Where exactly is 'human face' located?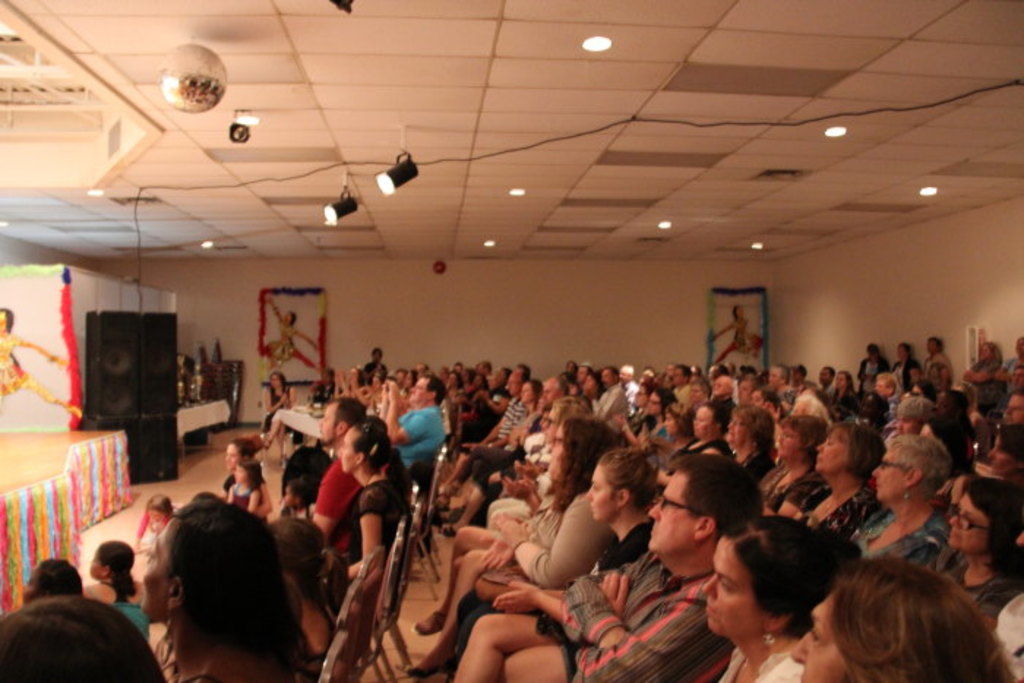
Its bounding box is 269/371/281/389.
